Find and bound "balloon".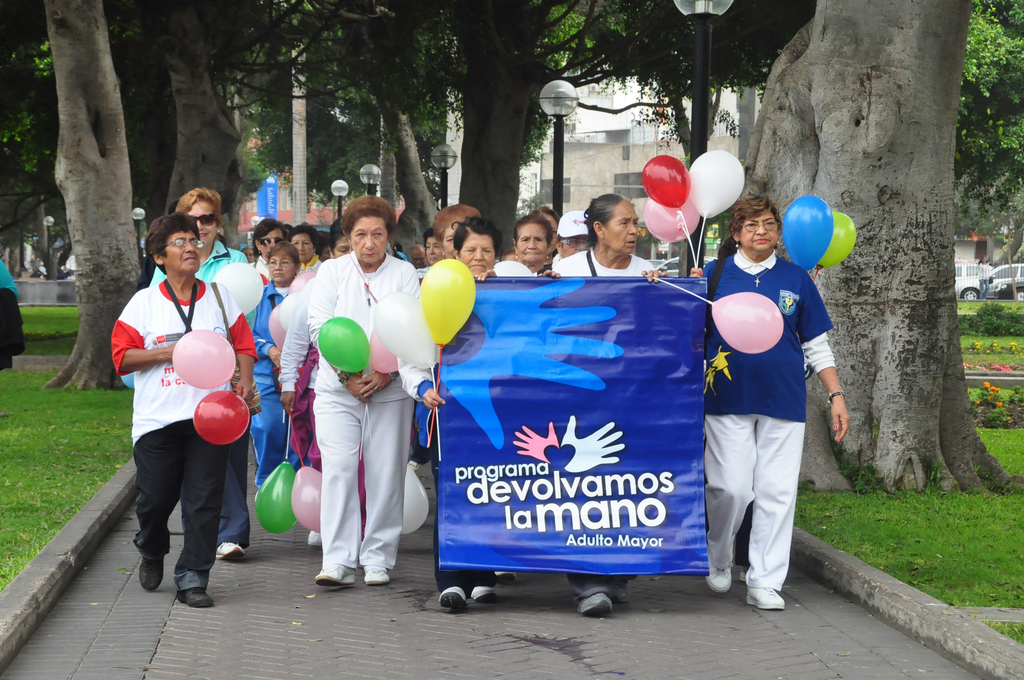
Bound: pyautogui.locateOnScreen(291, 462, 320, 532).
